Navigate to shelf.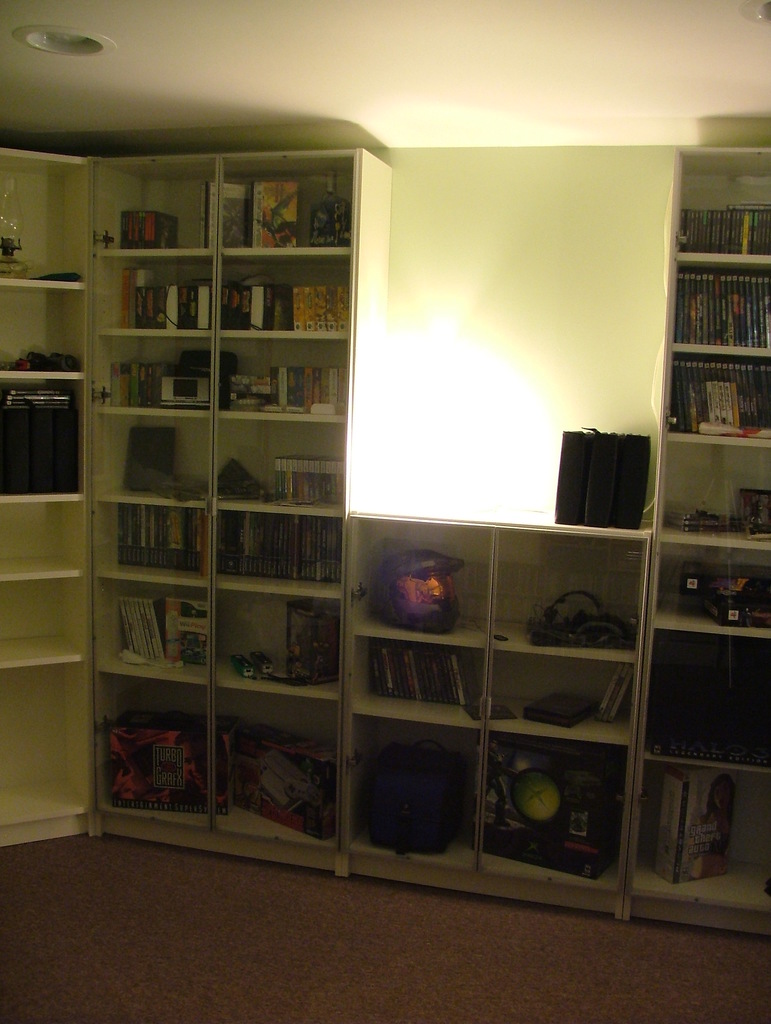
Navigation target: (left=0, top=145, right=770, bottom=949).
